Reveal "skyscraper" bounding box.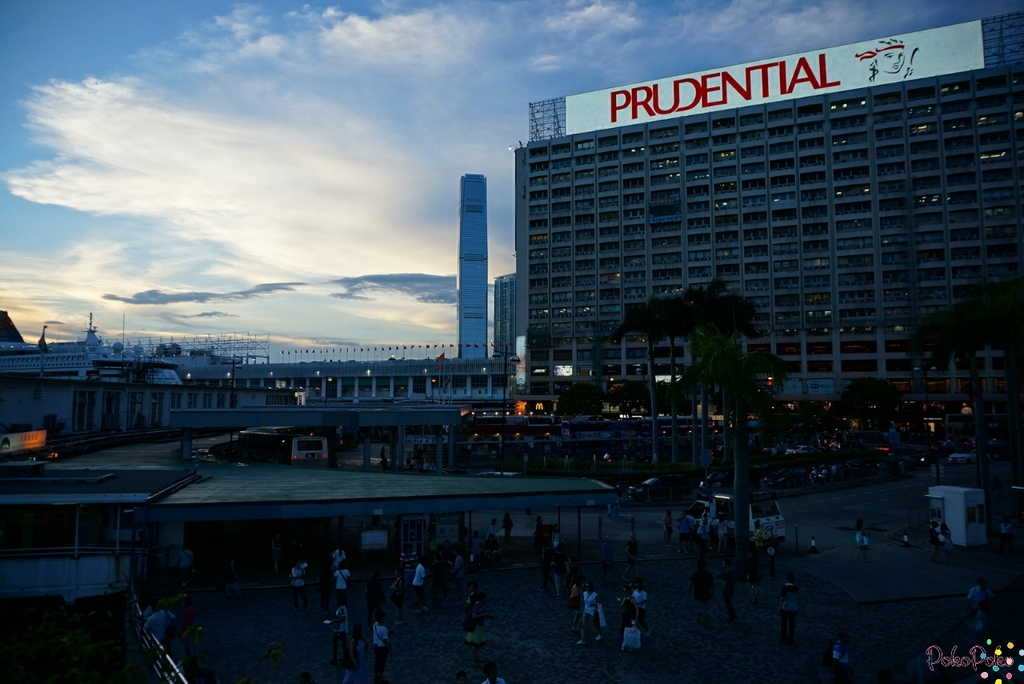
Revealed: {"x1": 457, "y1": 166, "x2": 493, "y2": 359}.
